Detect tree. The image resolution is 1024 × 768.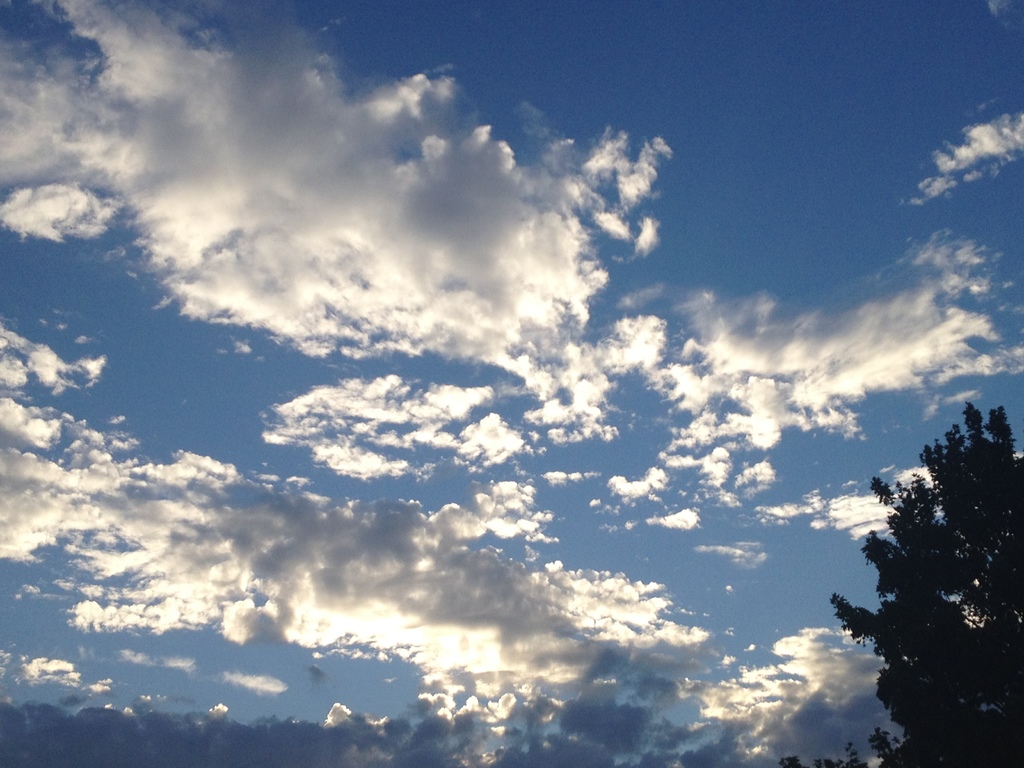
<bbox>826, 403, 1013, 752</bbox>.
